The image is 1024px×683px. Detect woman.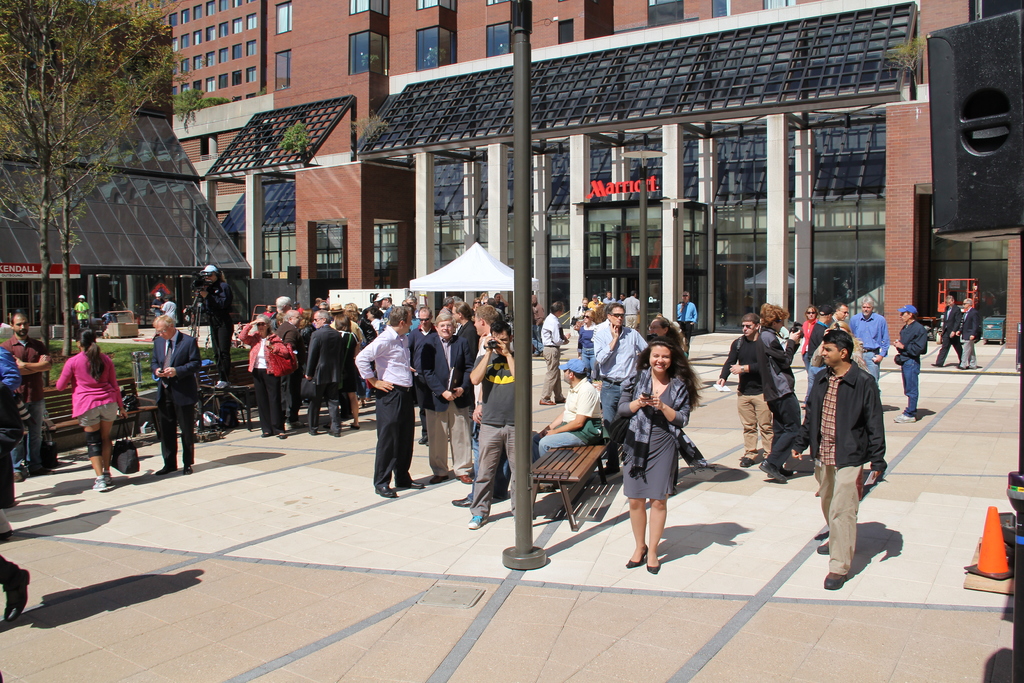
Detection: detection(579, 308, 598, 376).
